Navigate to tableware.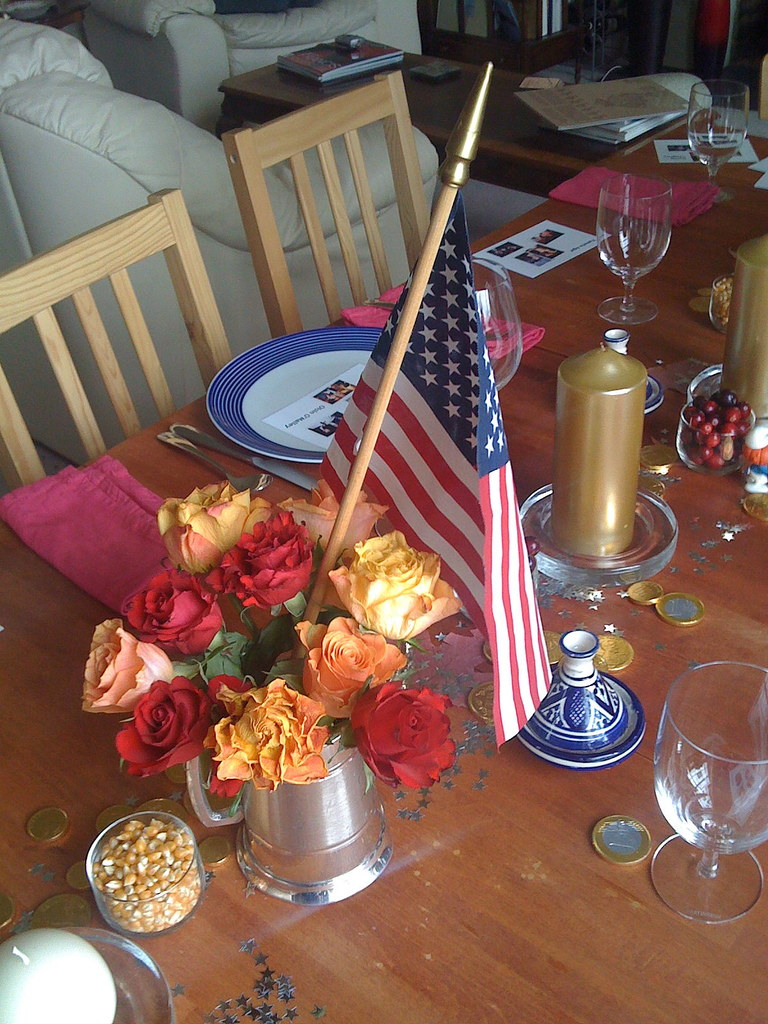
Navigation target: (x1=168, y1=420, x2=322, y2=490).
